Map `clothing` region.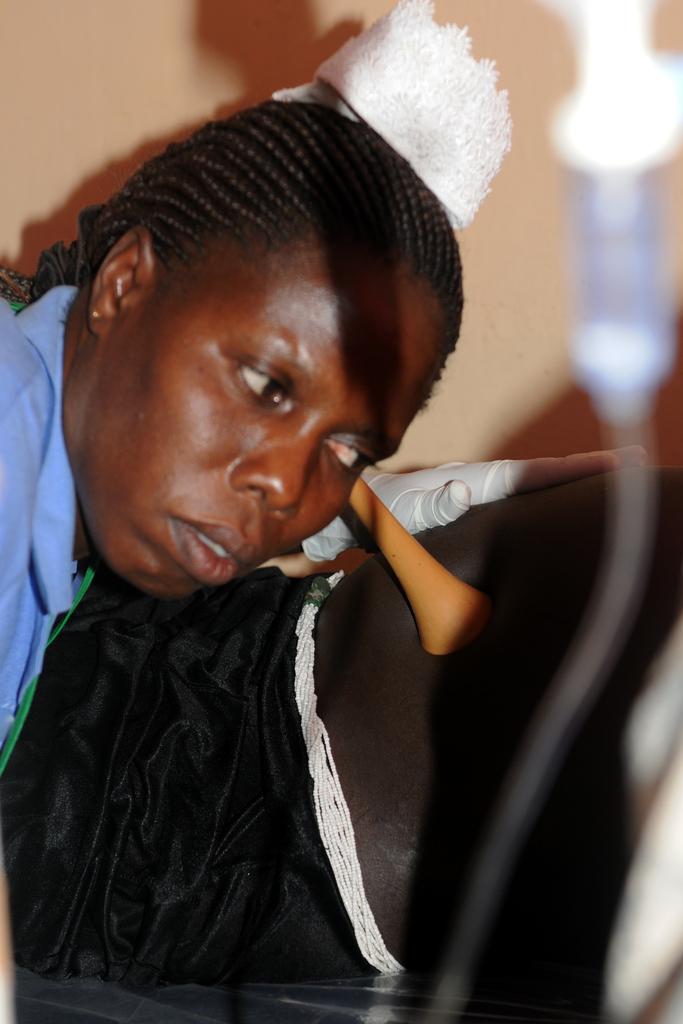
Mapped to crop(0, 287, 78, 773).
